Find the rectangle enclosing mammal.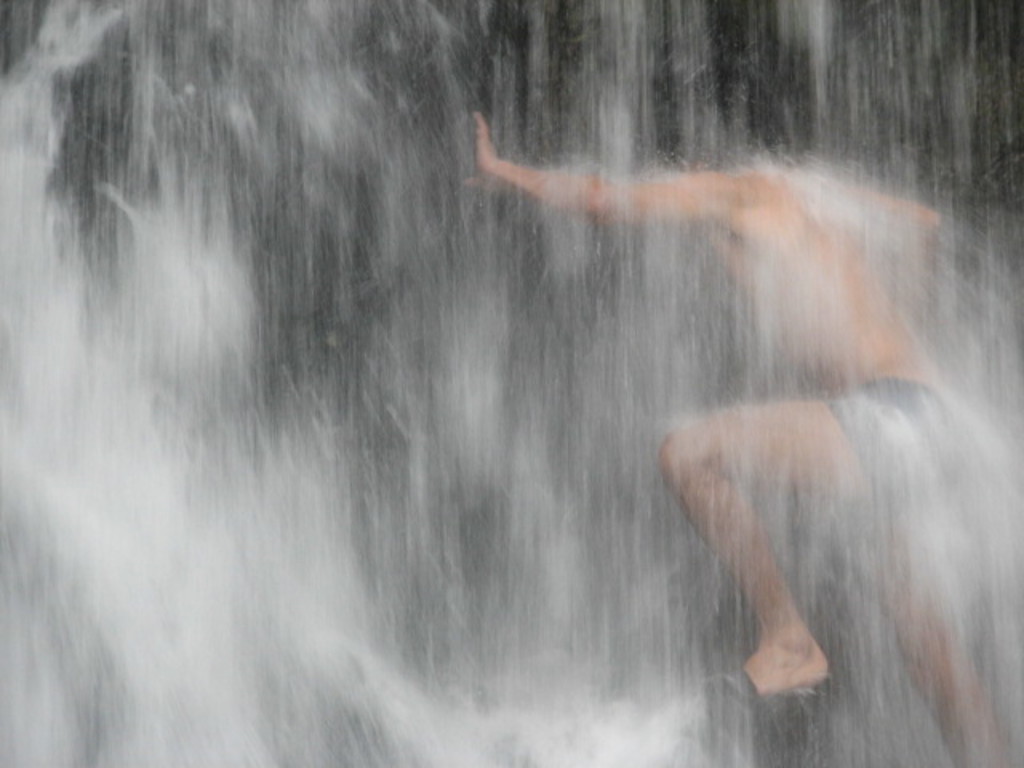
rect(341, 77, 1011, 733).
